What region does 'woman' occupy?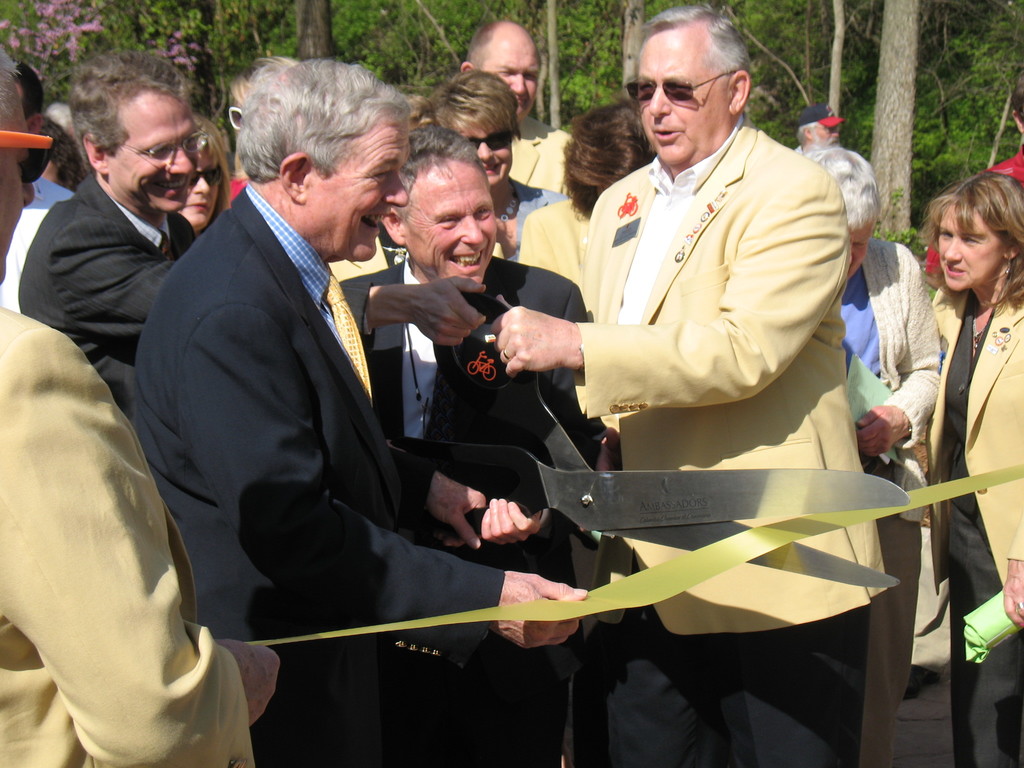
locate(175, 114, 236, 238).
